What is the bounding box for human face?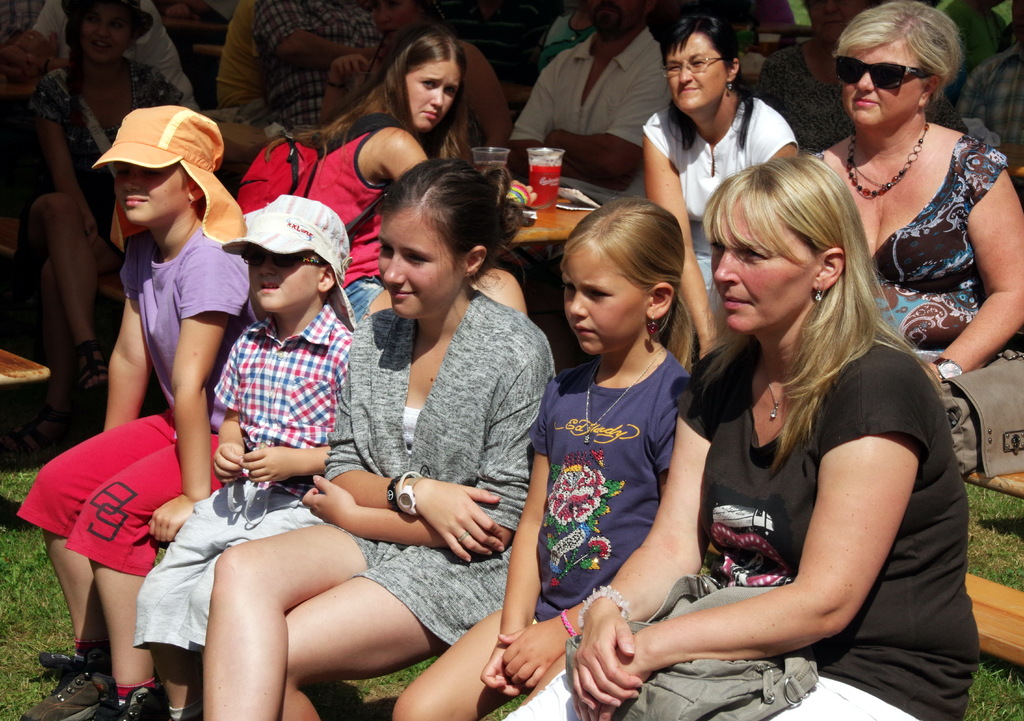
left=77, top=1, right=125, bottom=57.
